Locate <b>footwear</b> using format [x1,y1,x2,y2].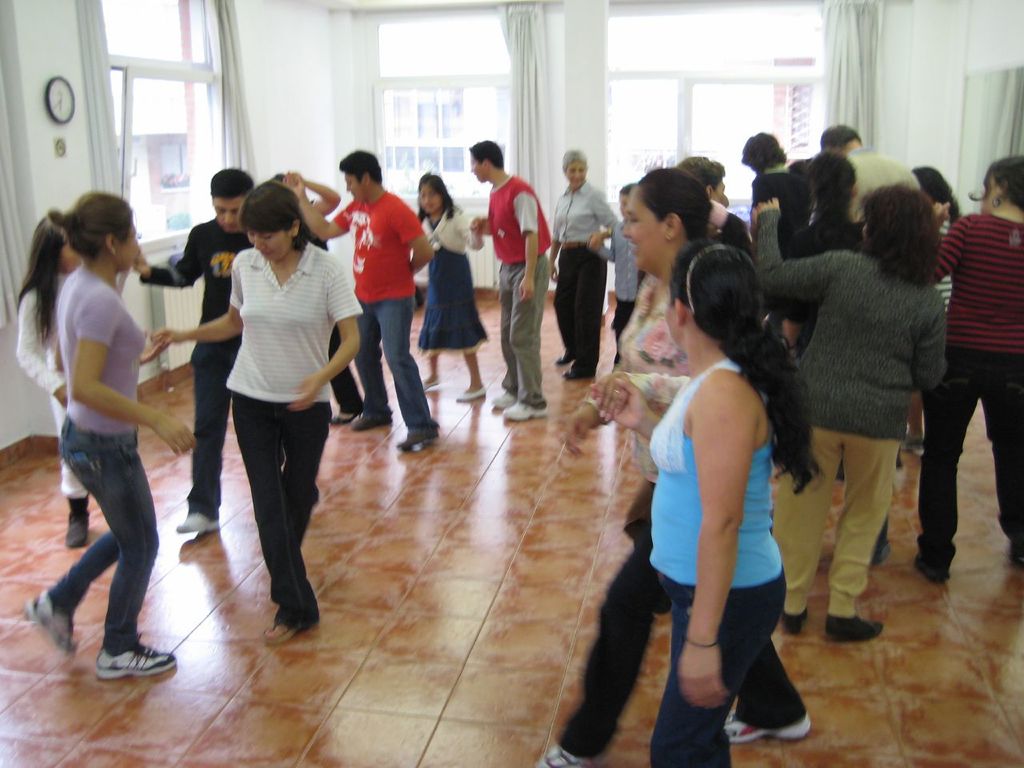
[334,406,357,422].
